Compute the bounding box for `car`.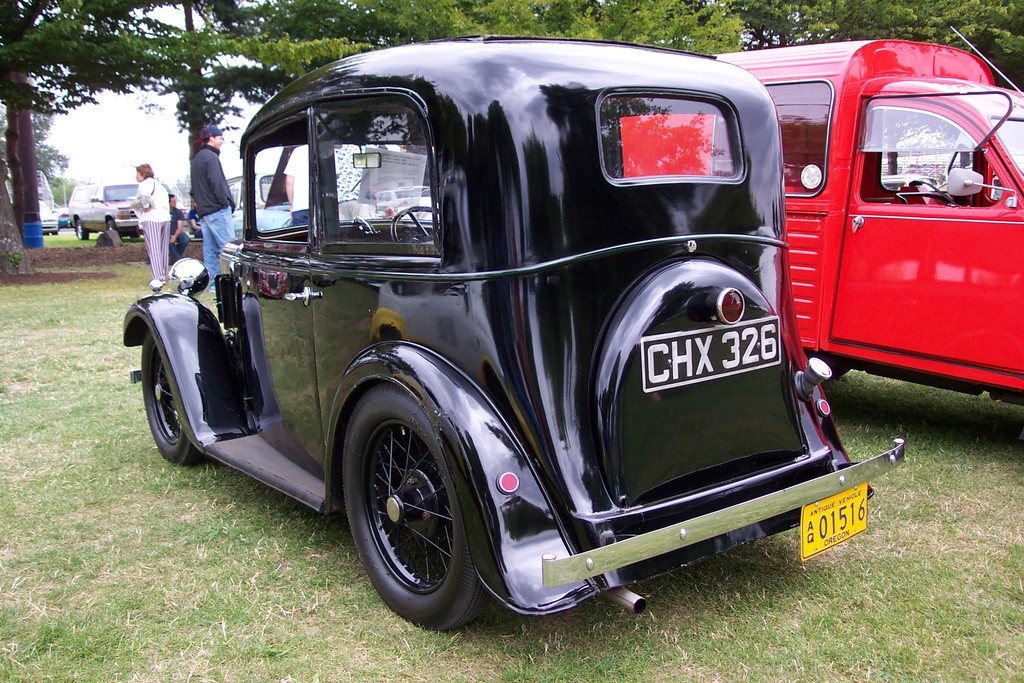
{"x1": 36, "y1": 201, "x2": 58, "y2": 236}.
